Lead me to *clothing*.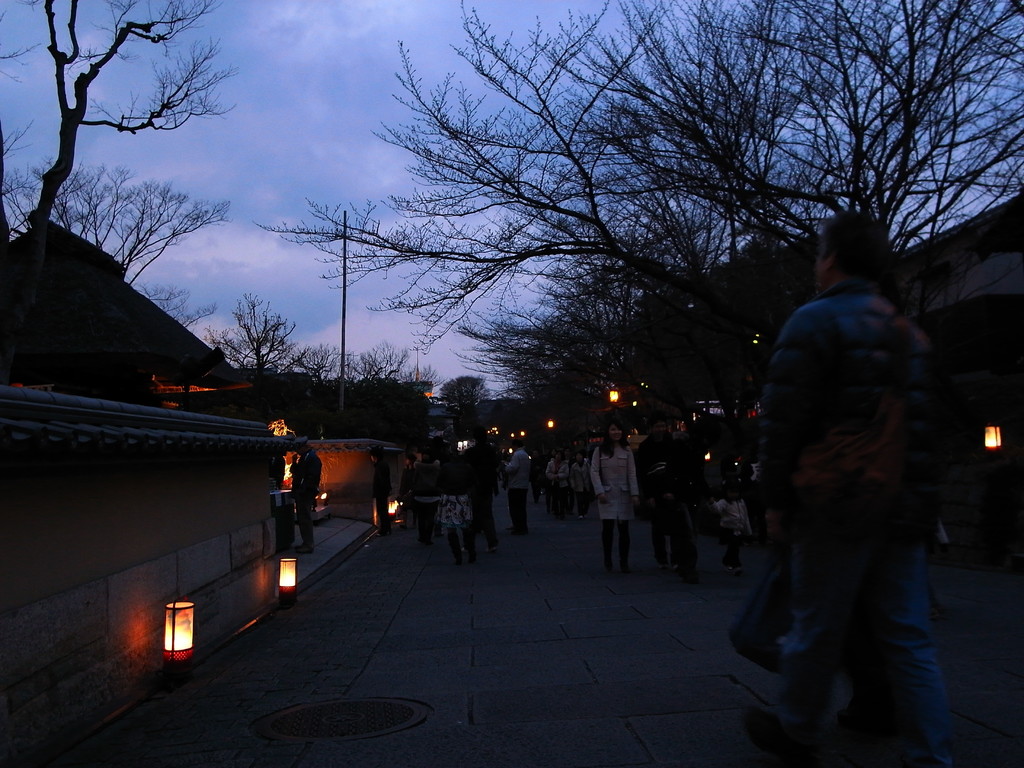
Lead to Rect(291, 447, 321, 546).
